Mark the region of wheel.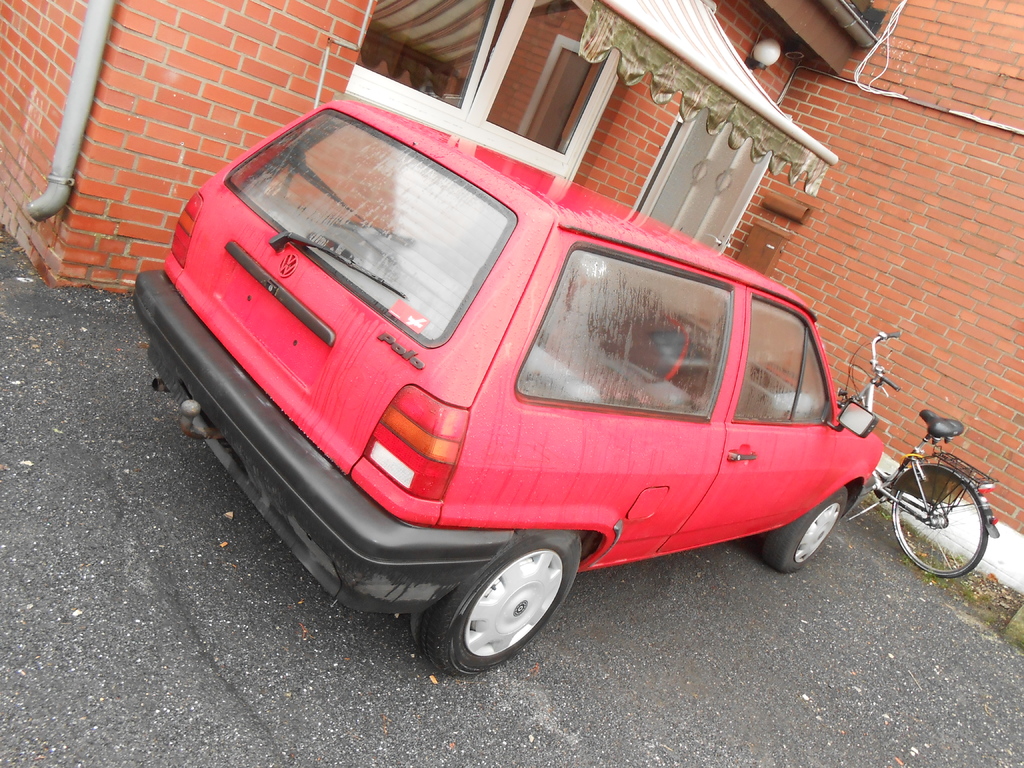
Region: left=430, top=534, right=572, bottom=684.
